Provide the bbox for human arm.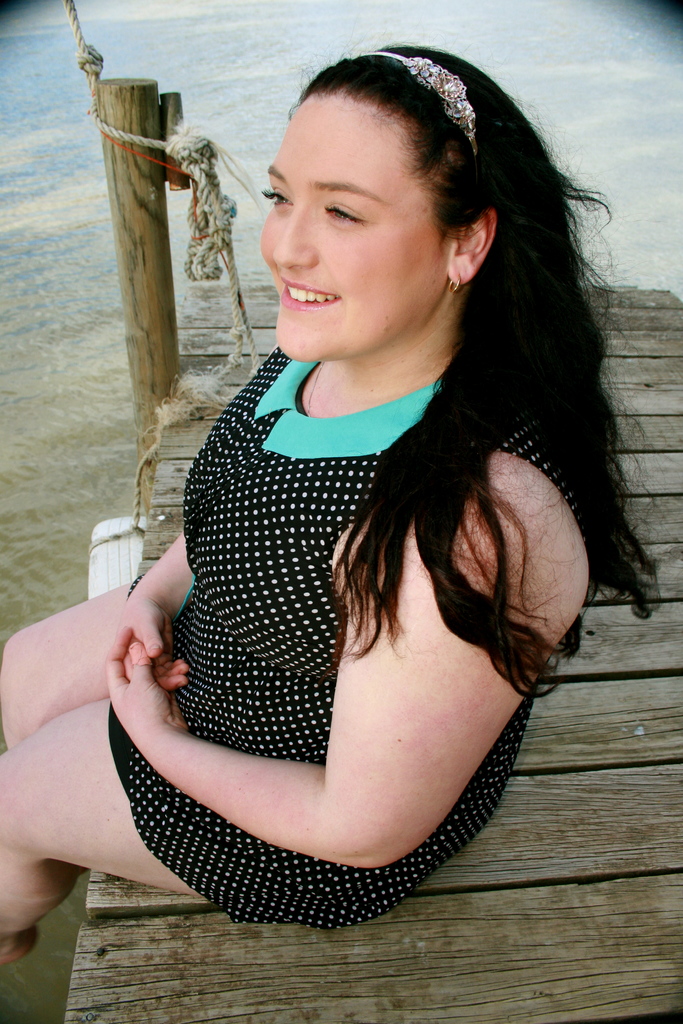
(99,527,502,895).
